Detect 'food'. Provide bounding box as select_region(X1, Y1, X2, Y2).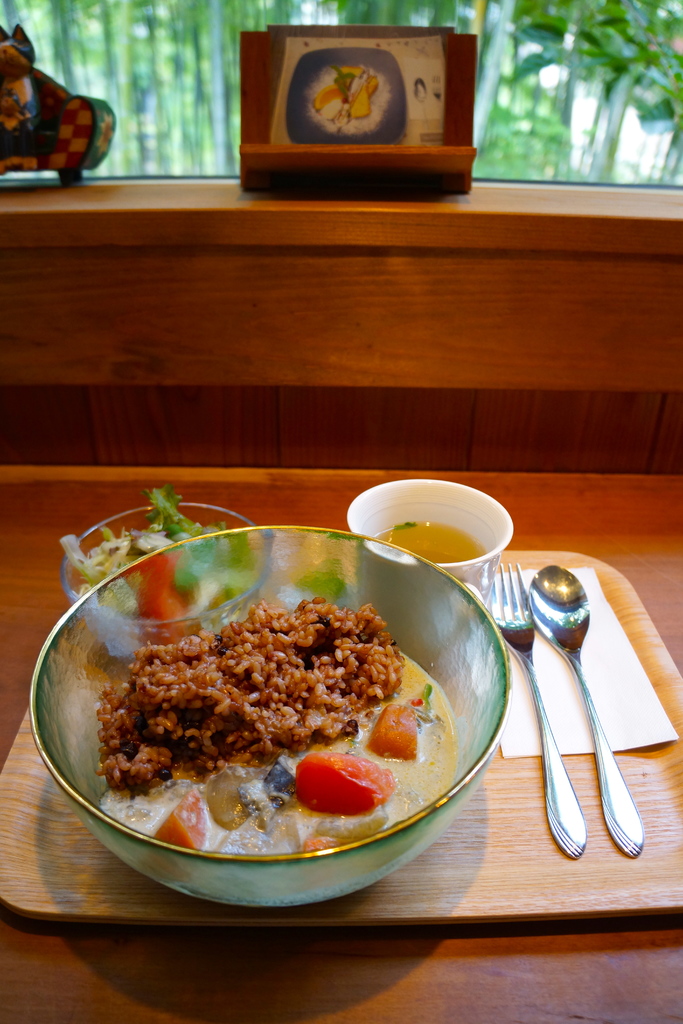
select_region(59, 483, 252, 652).
